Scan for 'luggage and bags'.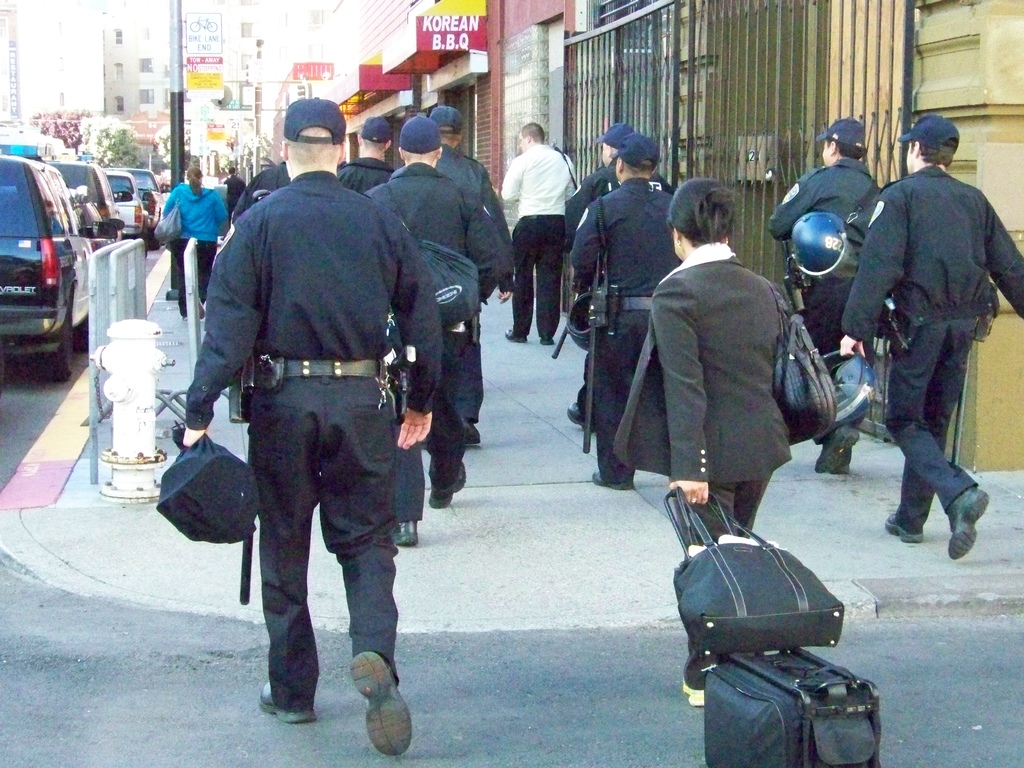
Scan result: bbox=(761, 278, 839, 452).
